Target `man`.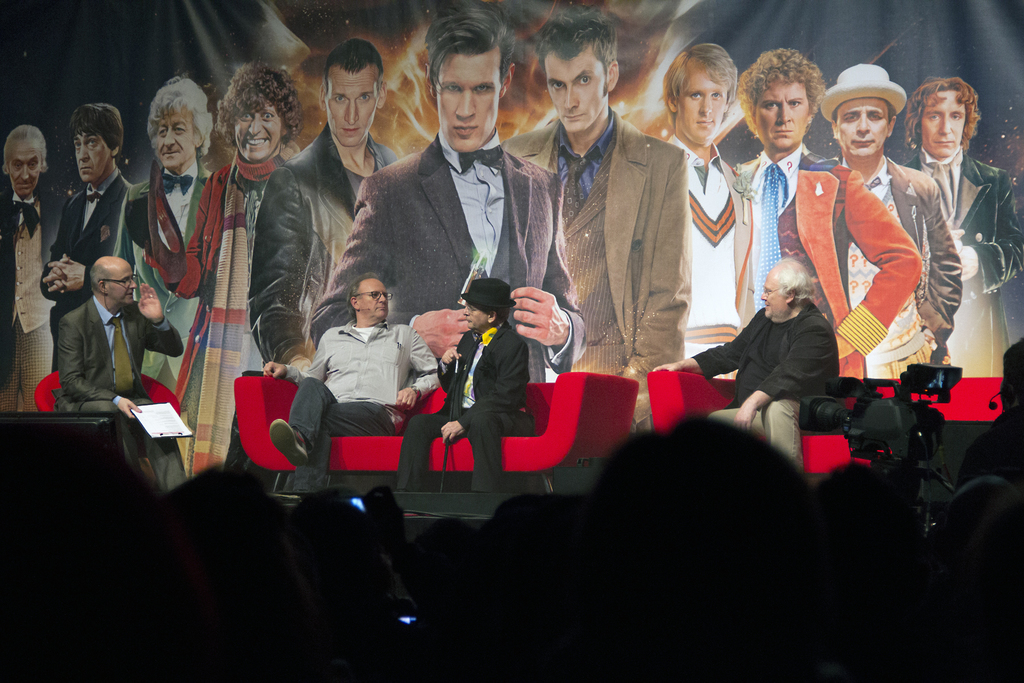
Target region: l=904, t=68, r=1023, b=367.
